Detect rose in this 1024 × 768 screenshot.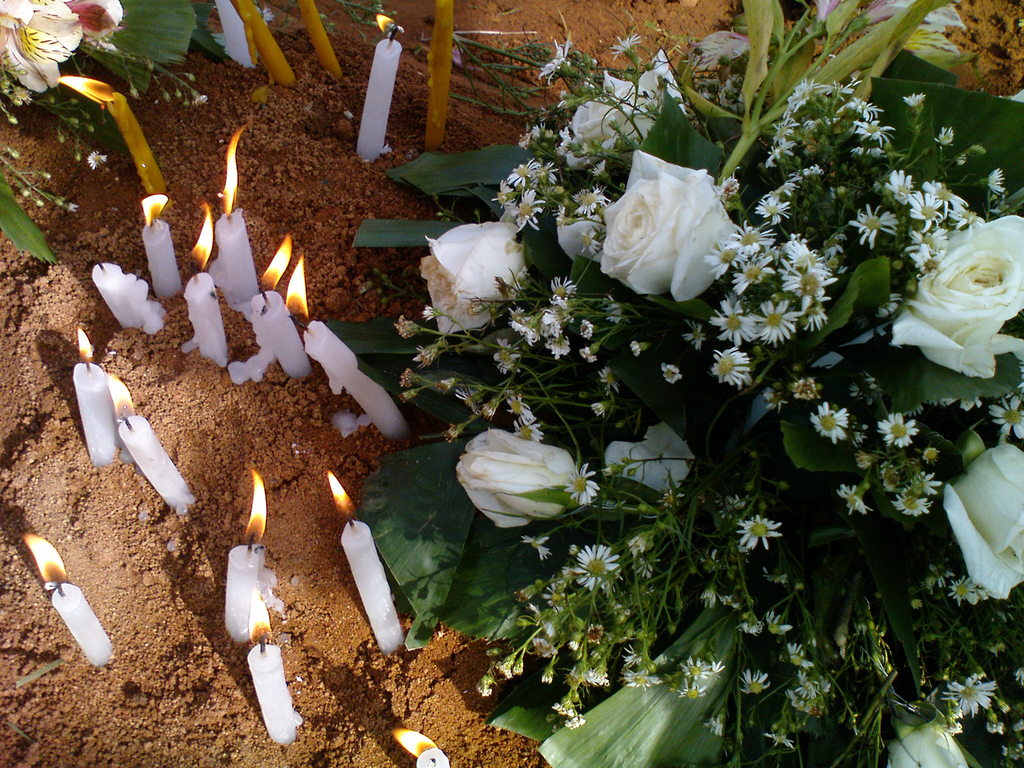
Detection: (452,429,577,531).
